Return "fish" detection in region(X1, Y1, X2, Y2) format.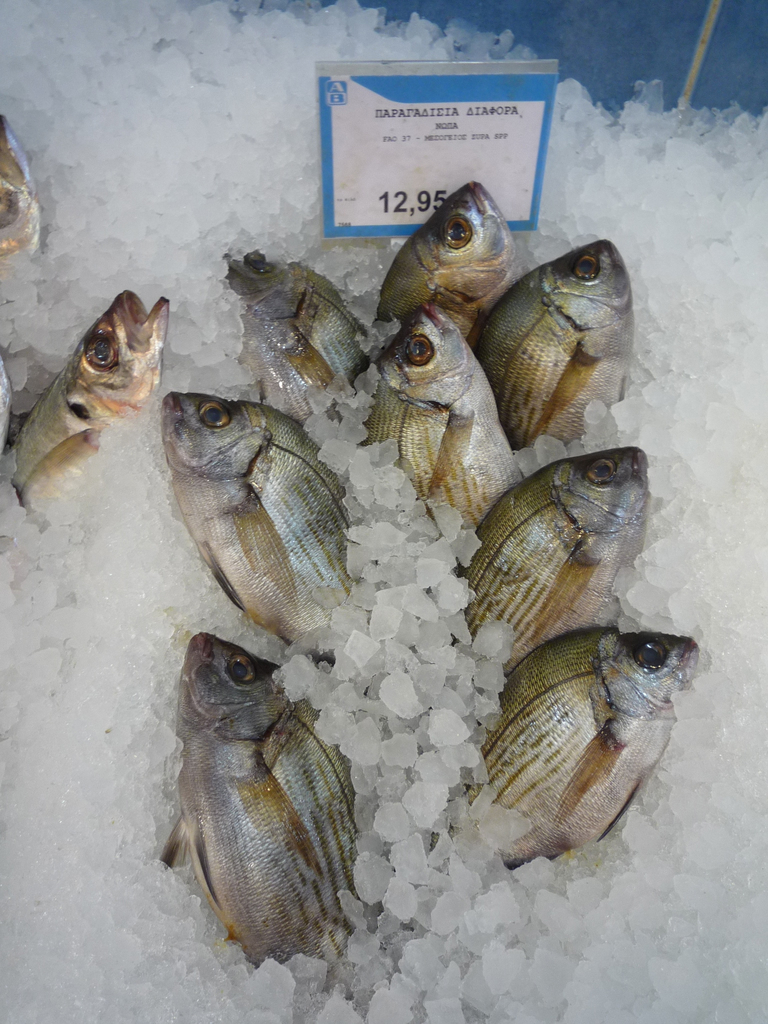
region(472, 226, 639, 454).
